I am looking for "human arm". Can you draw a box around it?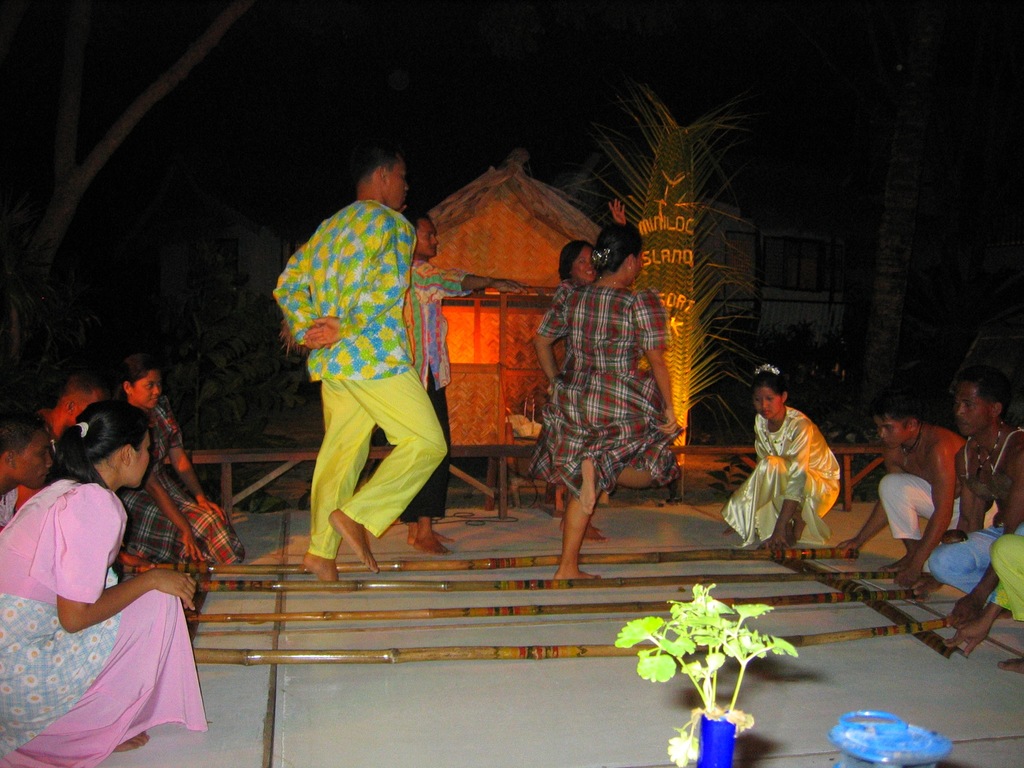
Sure, the bounding box is box(136, 466, 211, 569).
